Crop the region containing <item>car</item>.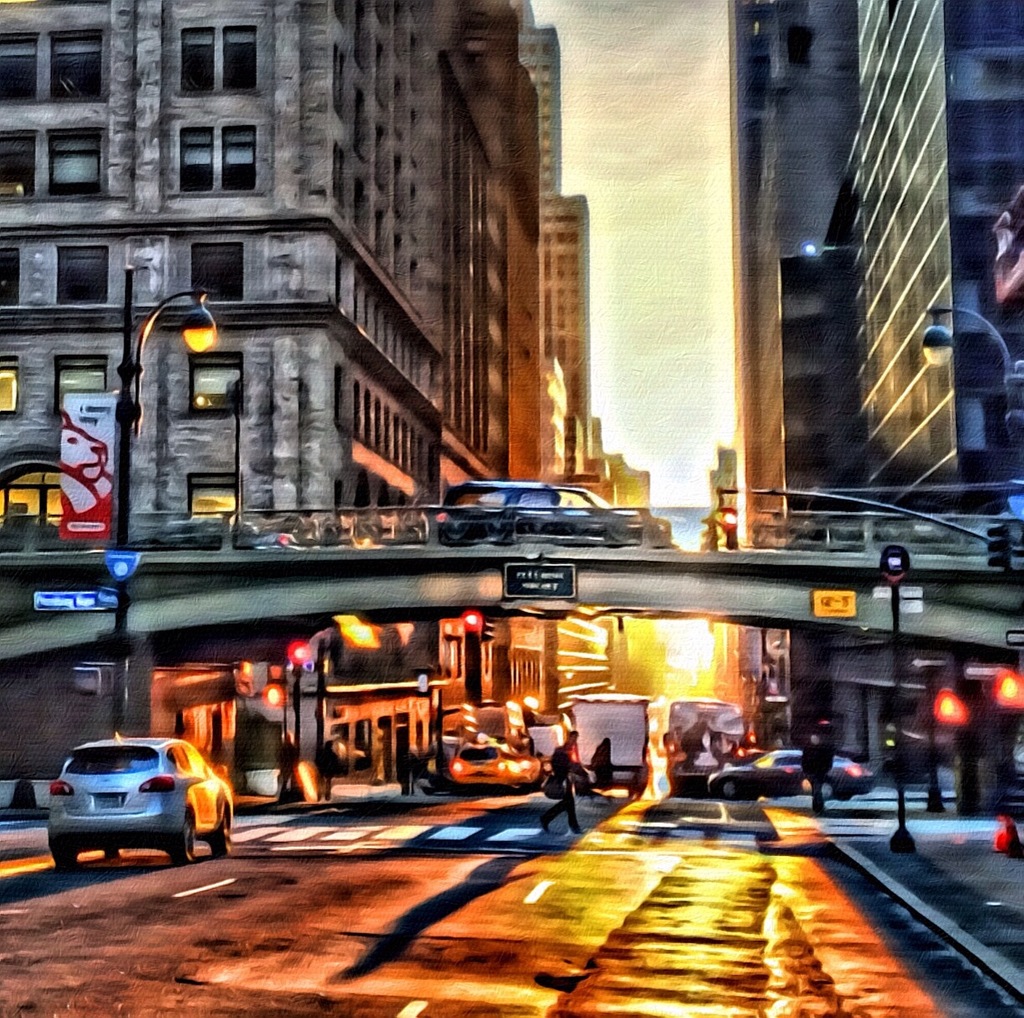
Crop region: <region>433, 479, 670, 547</region>.
